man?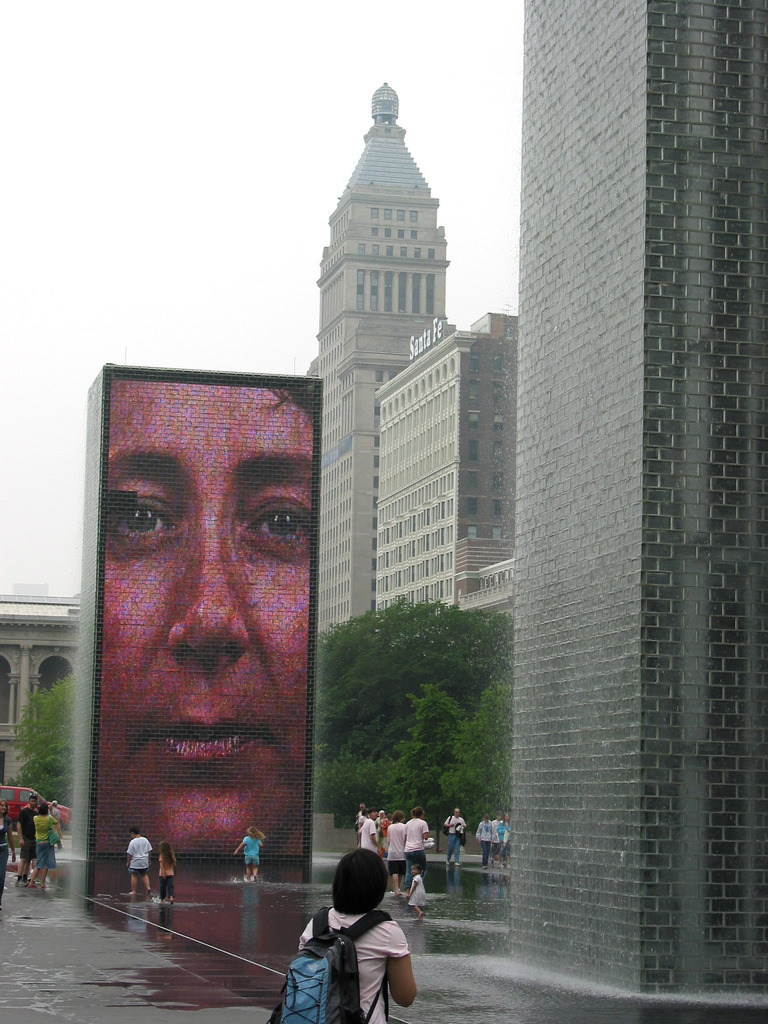
bbox=(357, 803, 367, 843)
